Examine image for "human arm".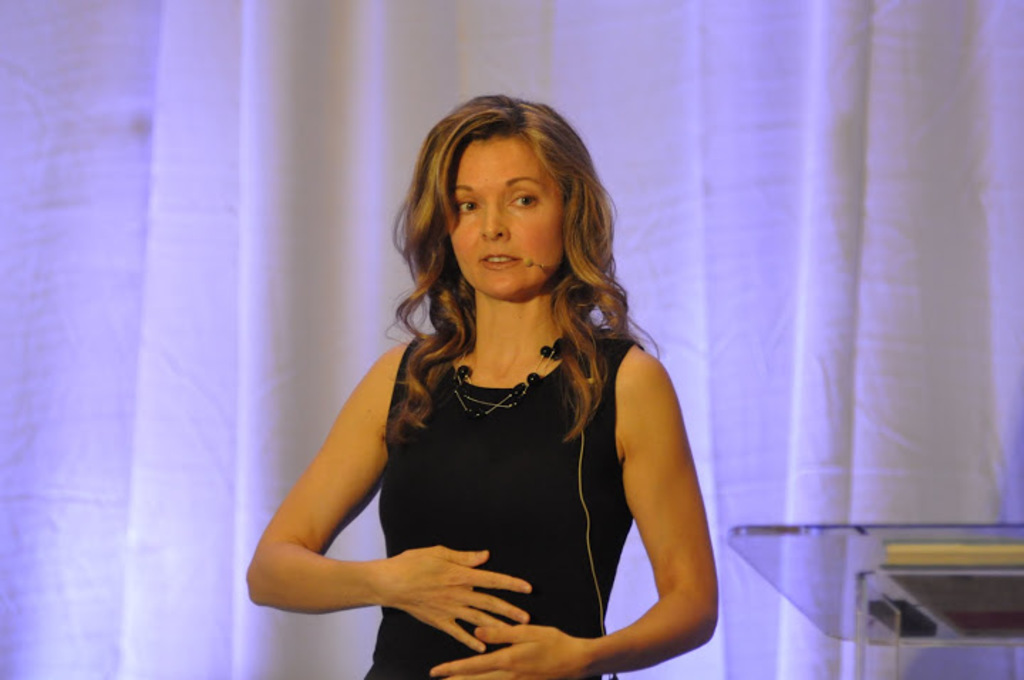
Examination result: x1=431, y1=357, x2=724, y2=679.
